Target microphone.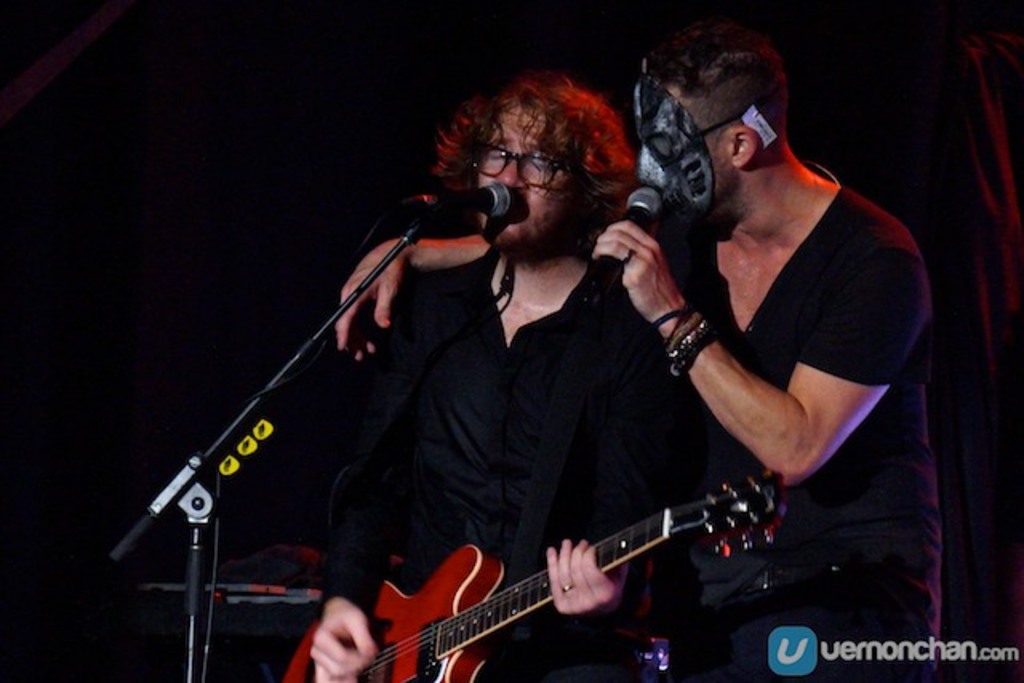
Target region: x1=389 y1=173 x2=490 y2=256.
